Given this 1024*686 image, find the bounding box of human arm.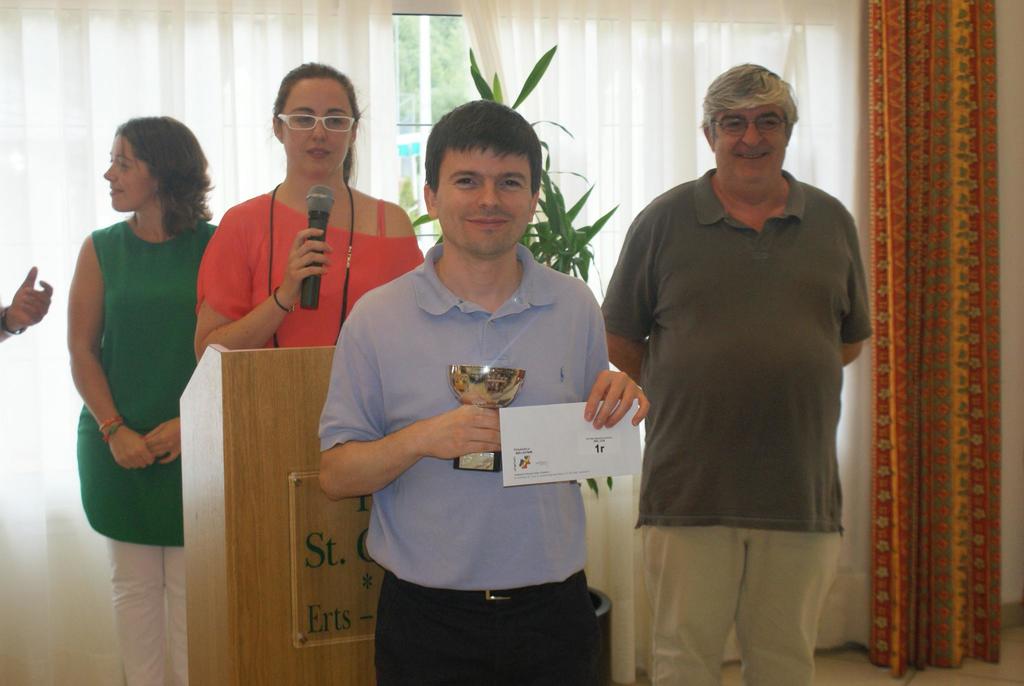
71:249:147:473.
